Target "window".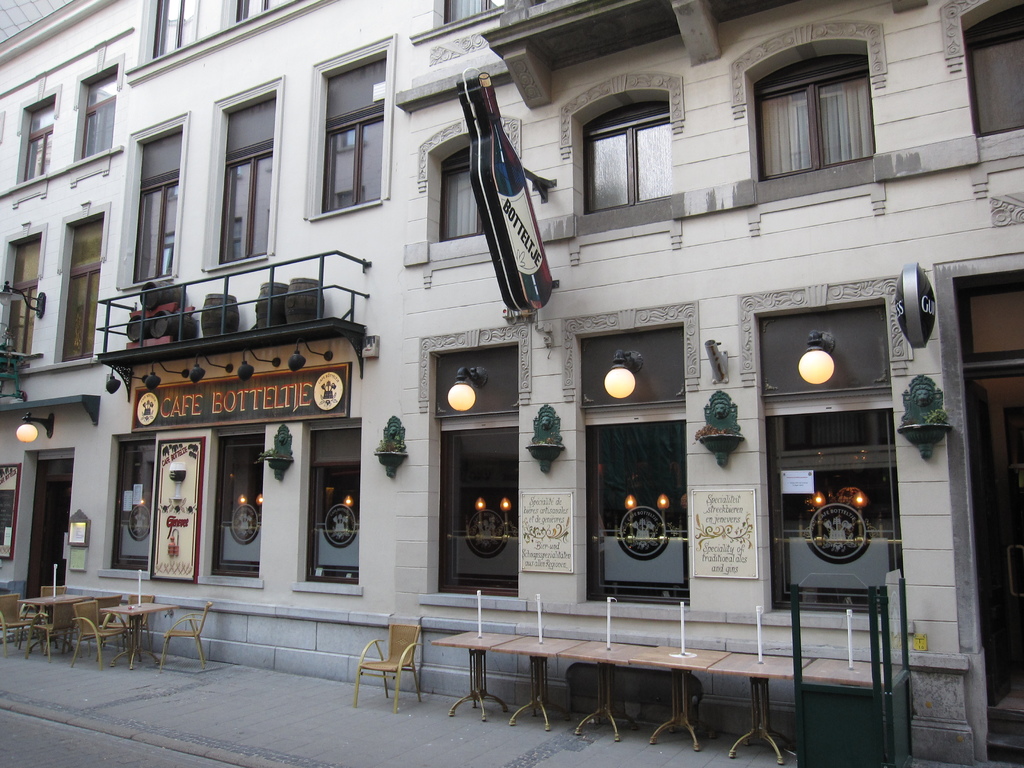
Target region: <box>321,120,382,212</box>.
